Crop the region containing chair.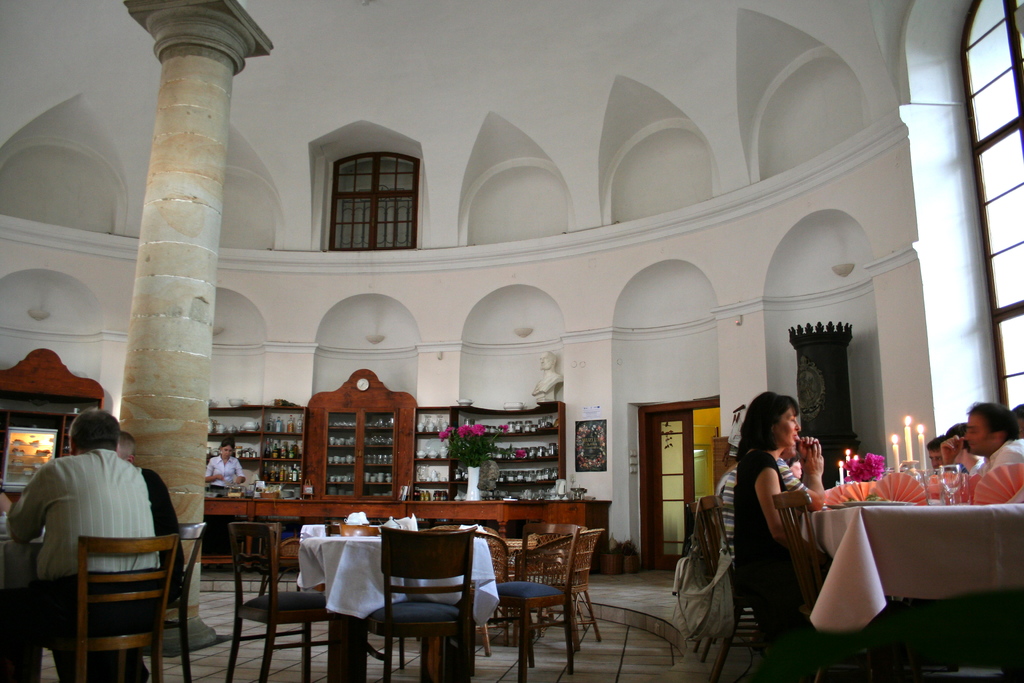
Crop region: <bbox>519, 530, 604, 638</bbox>.
